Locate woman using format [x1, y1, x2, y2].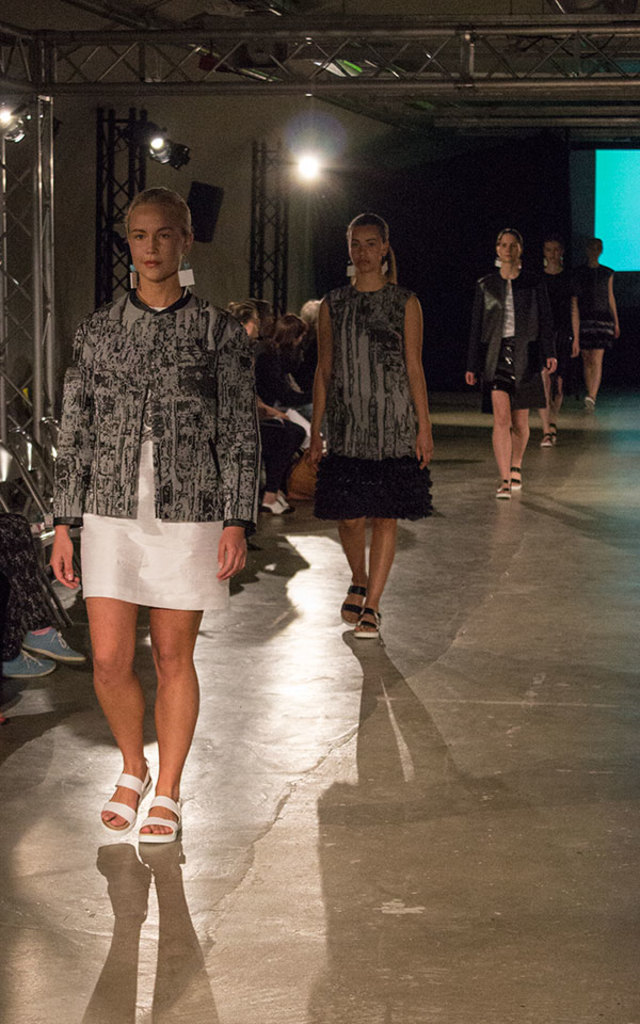
[49, 189, 255, 846].
